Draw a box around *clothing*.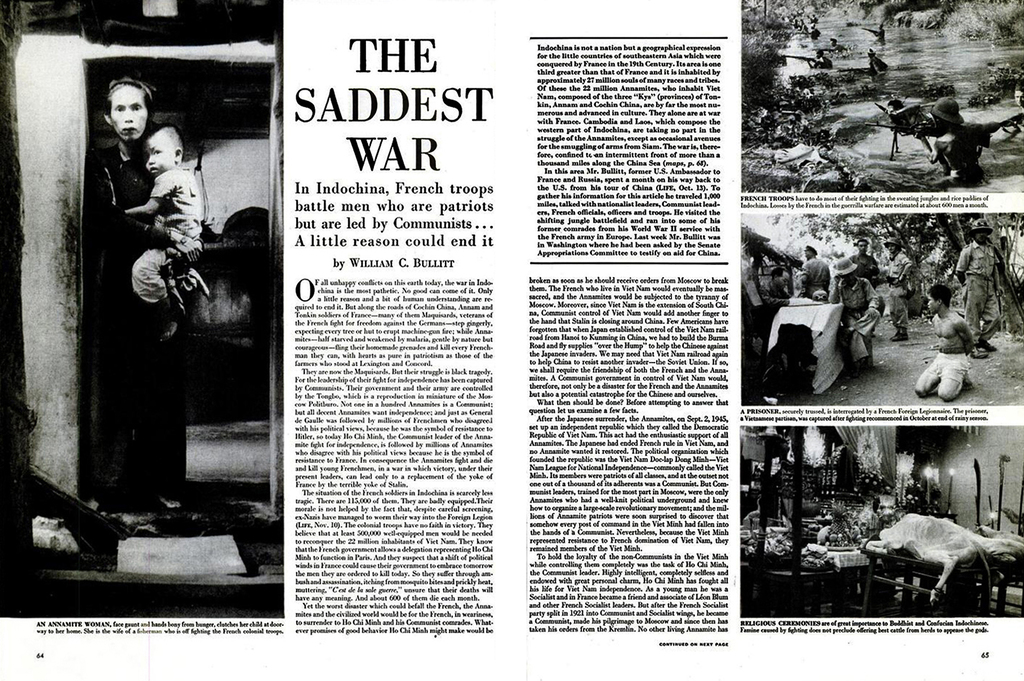
(134,167,207,310).
